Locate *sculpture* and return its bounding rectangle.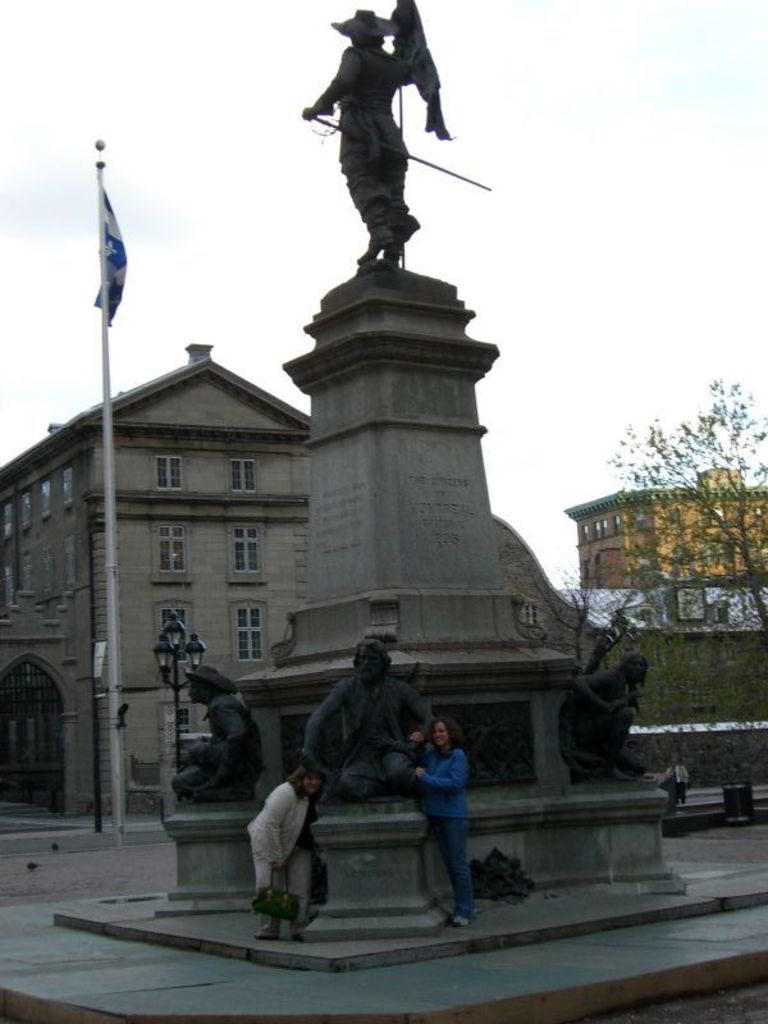
region(166, 669, 264, 823).
